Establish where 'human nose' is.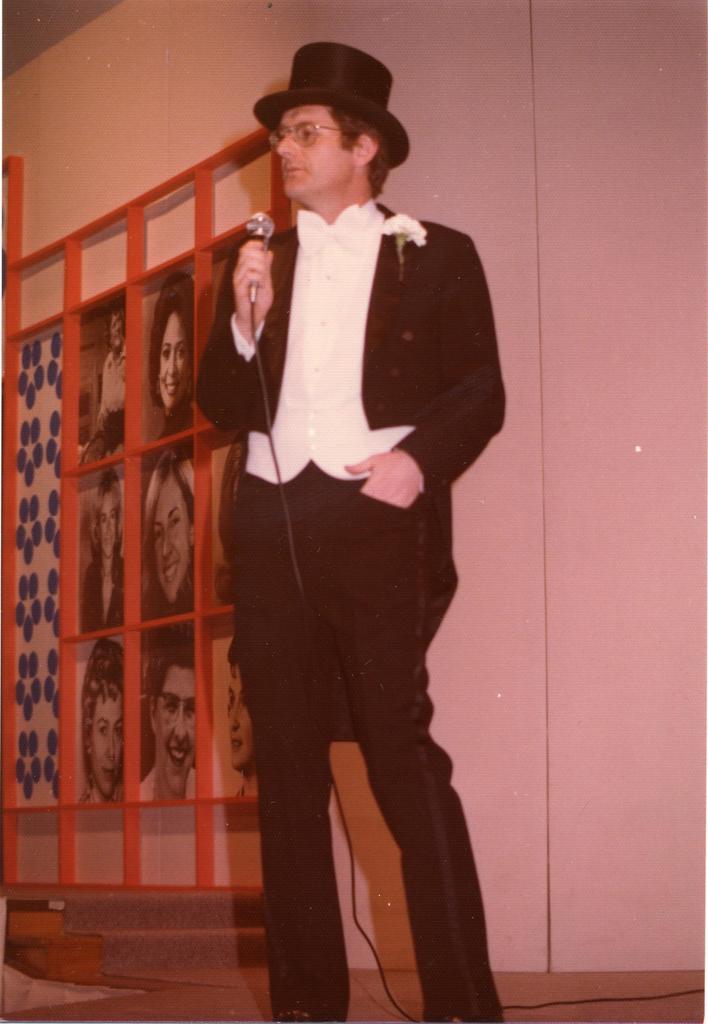
Established at left=276, top=128, right=302, bottom=157.
